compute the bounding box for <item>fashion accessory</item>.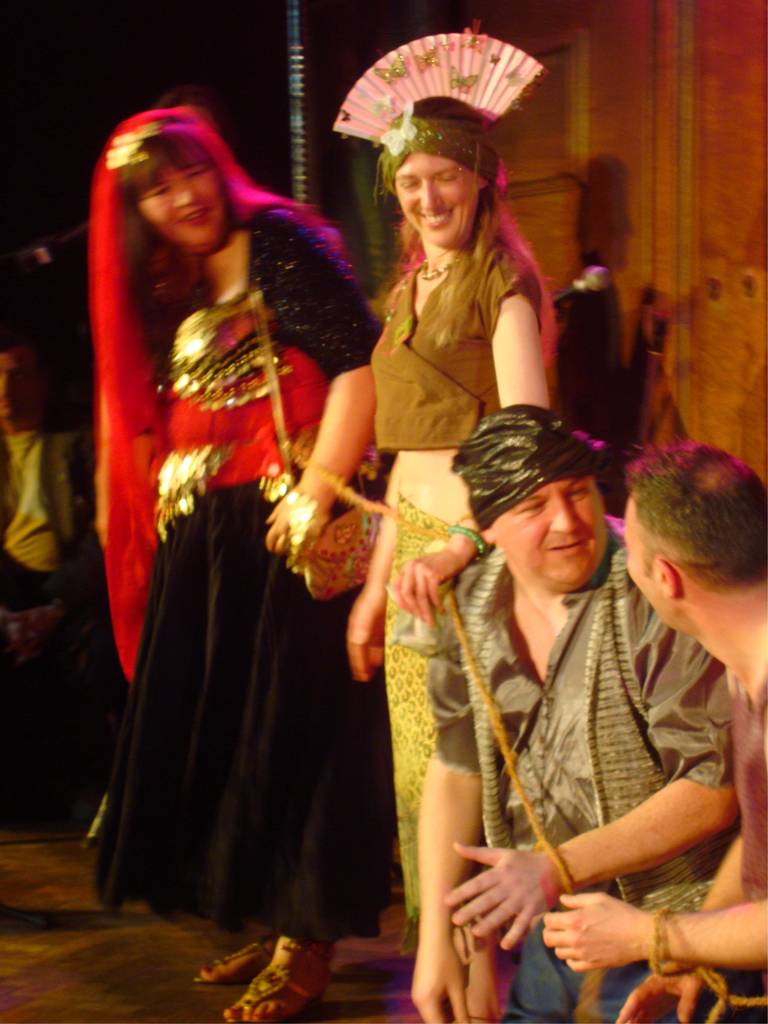
x1=223, y1=963, x2=328, y2=1023.
